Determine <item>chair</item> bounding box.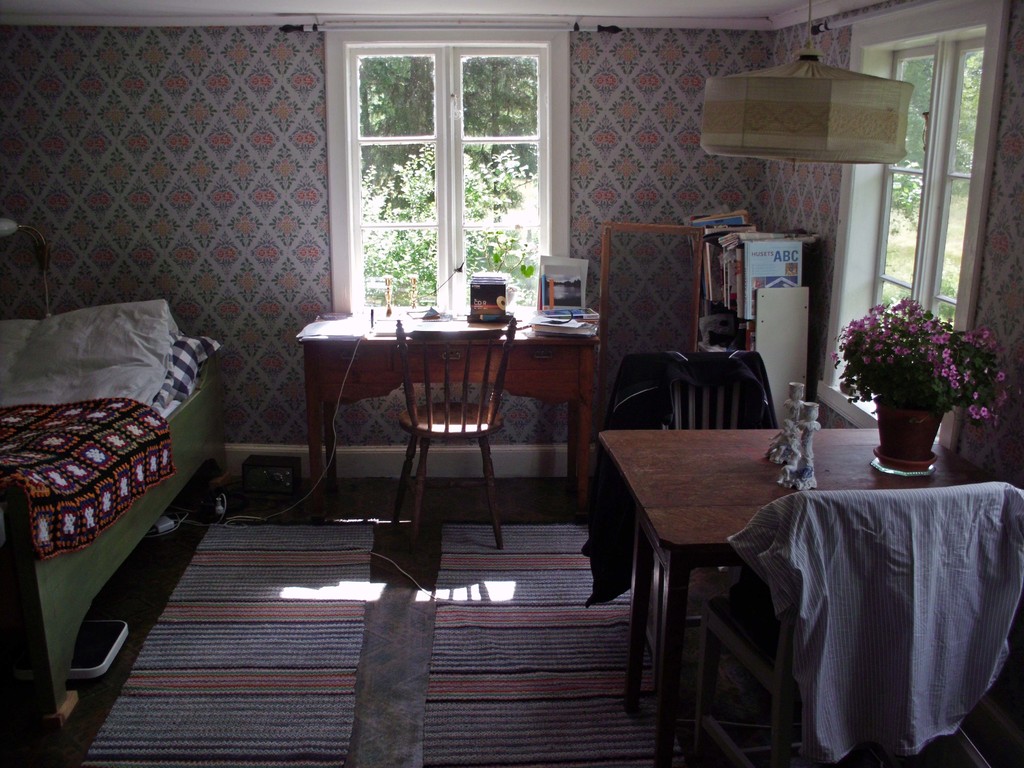
Determined: l=618, t=365, r=796, b=685.
